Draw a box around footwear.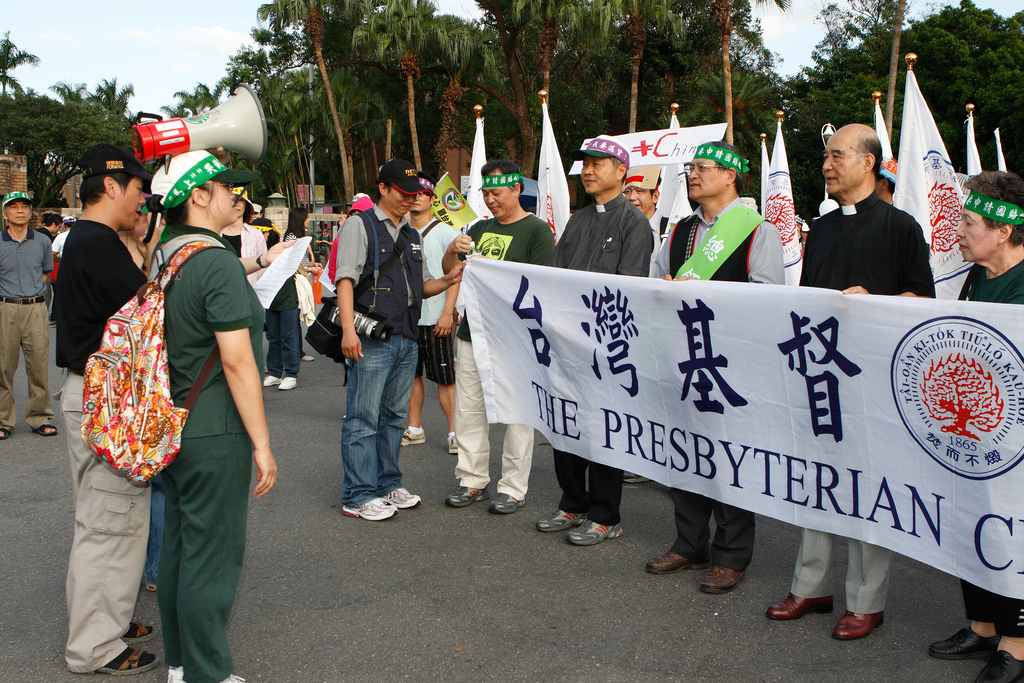
left=444, top=484, right=486, bottom=506.
